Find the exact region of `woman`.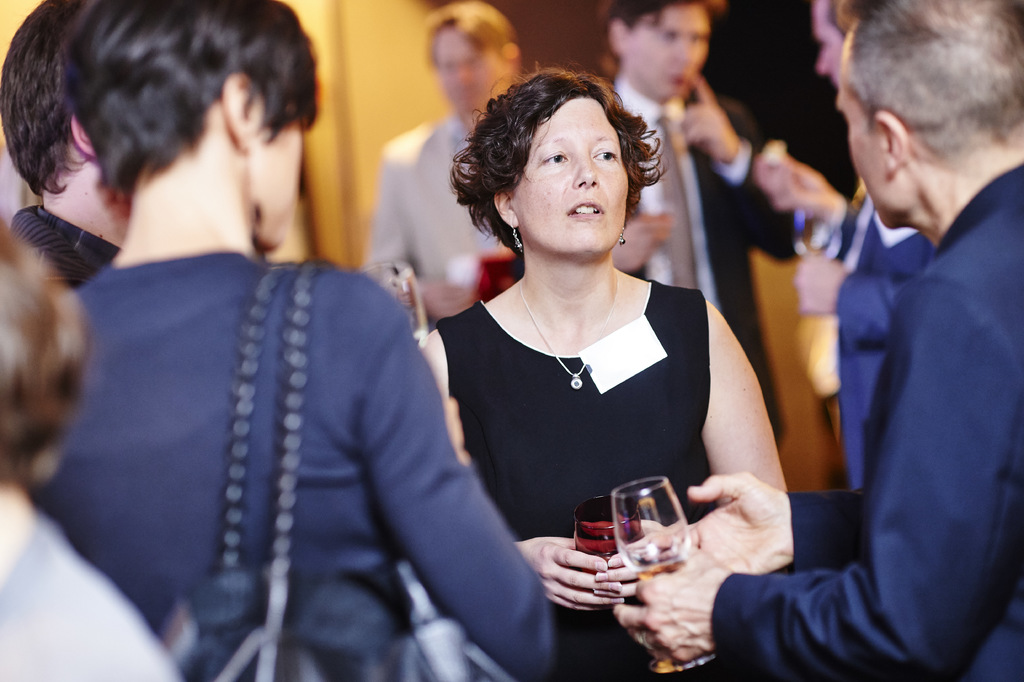
Exact region: box(414, 60, 790, 681).
